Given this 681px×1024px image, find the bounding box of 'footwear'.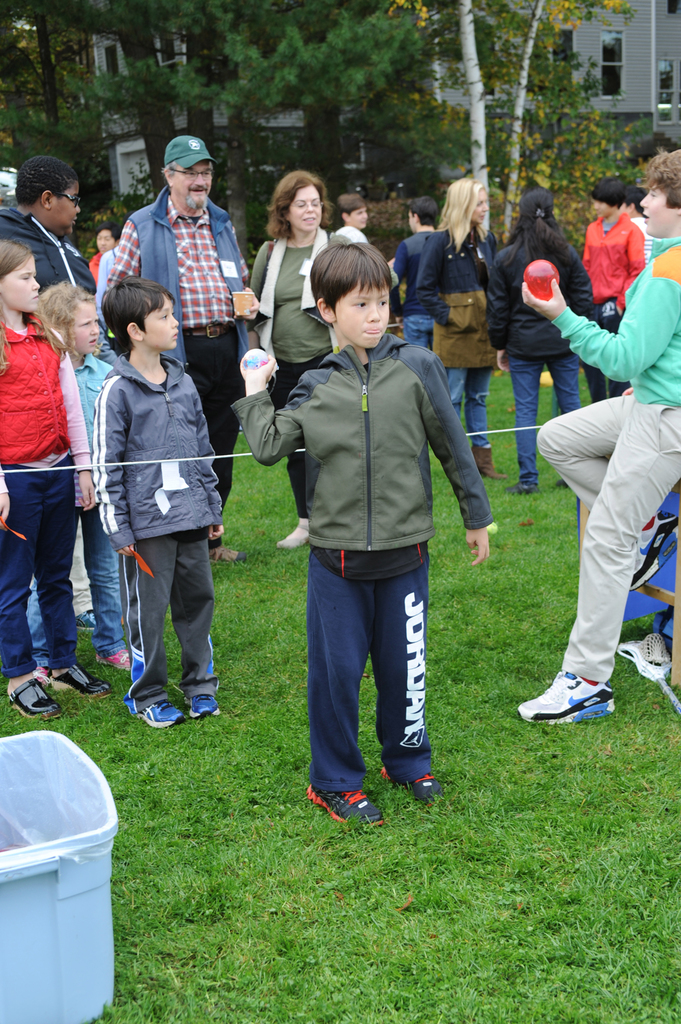
<region>207, 543, 249, 565</region>.
